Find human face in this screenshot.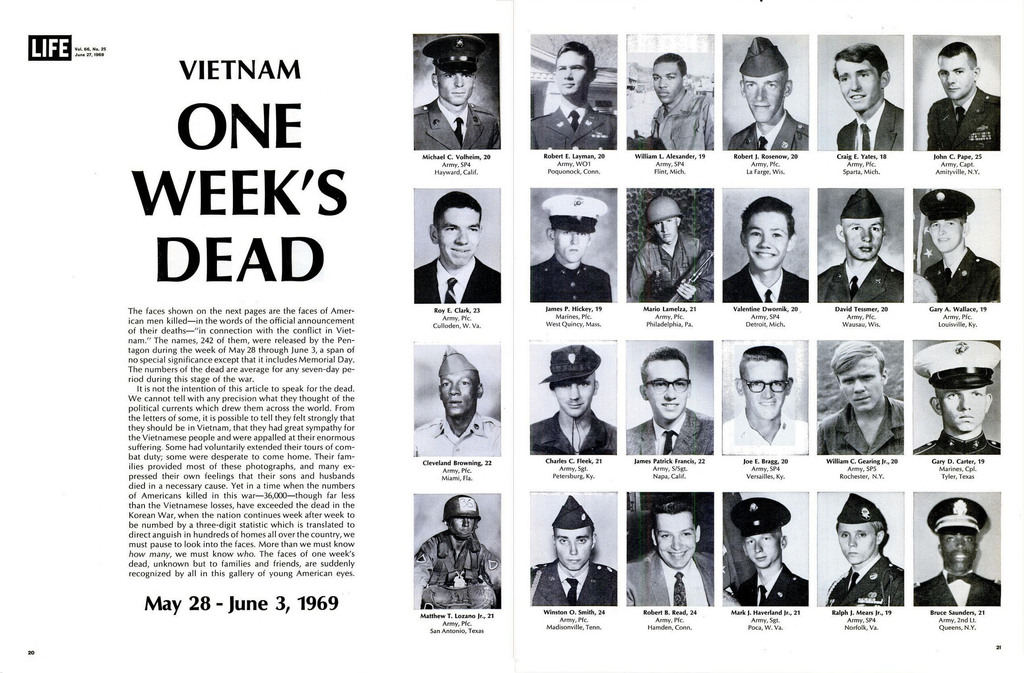
The bounding box for human face is {"left": 557, "top": 529, "right": 593, "bottom": 570}.
